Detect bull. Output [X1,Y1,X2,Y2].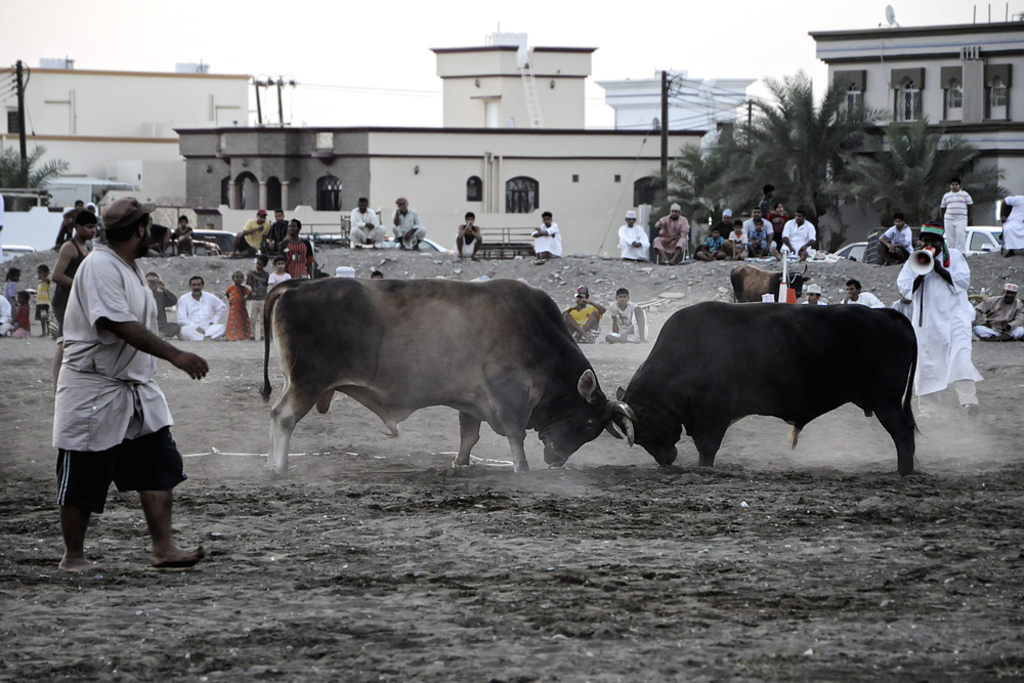
[615,300,923,477].
